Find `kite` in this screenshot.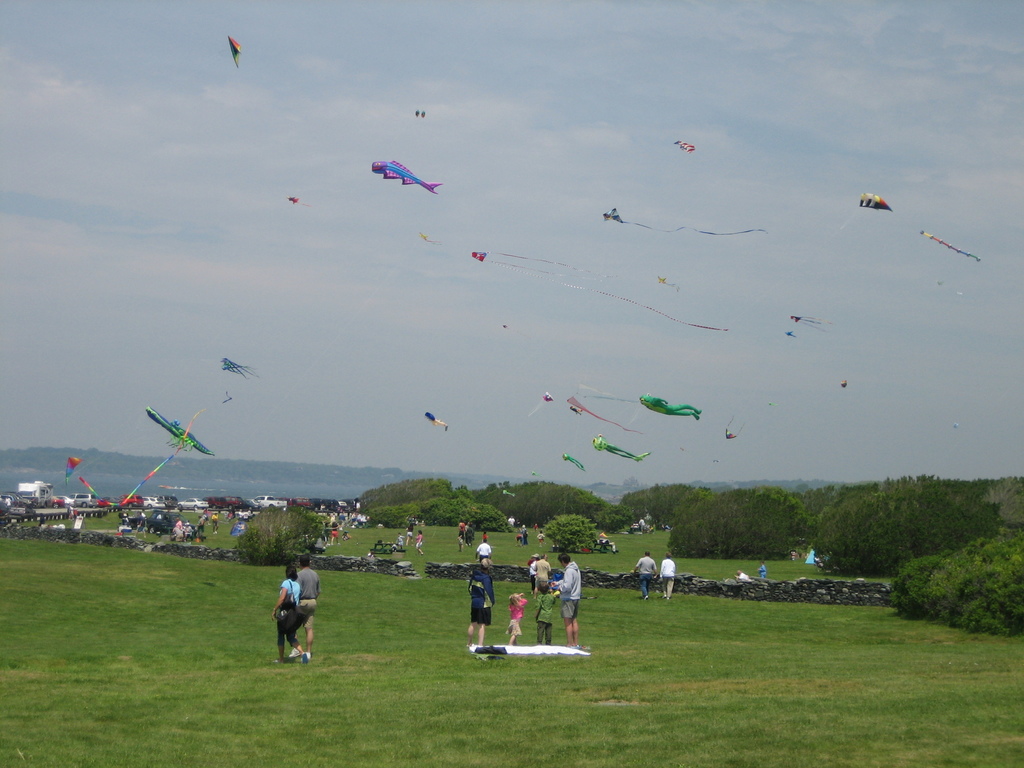
The bounding box for `kite` is l=369, t=157, r=445, b=195.
